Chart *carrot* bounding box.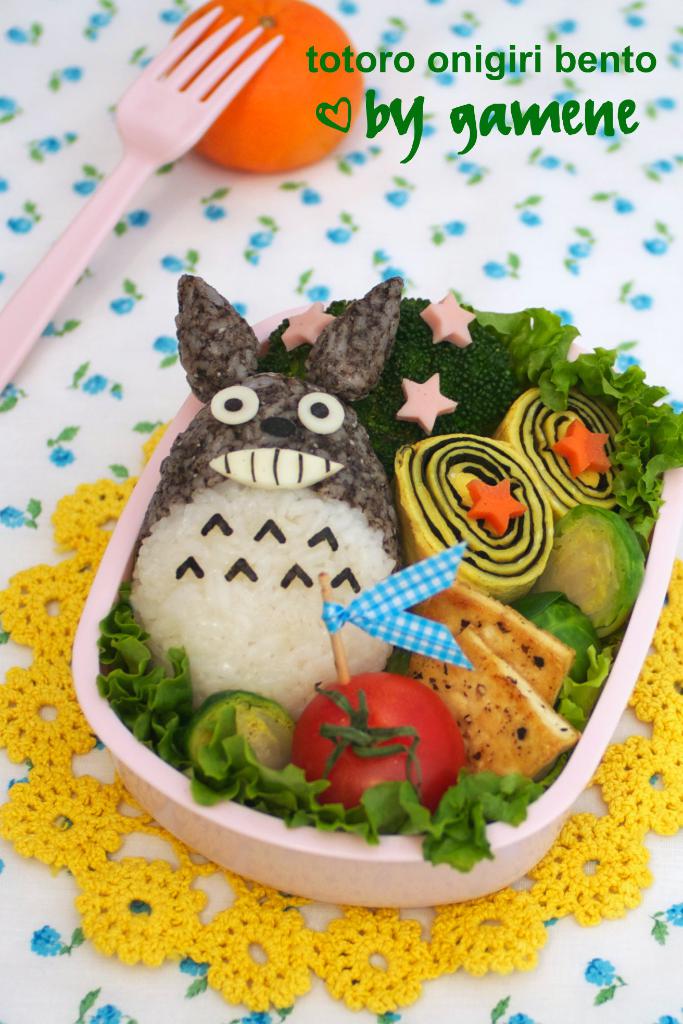
Charted: box=[465, 468, 529, 538].
